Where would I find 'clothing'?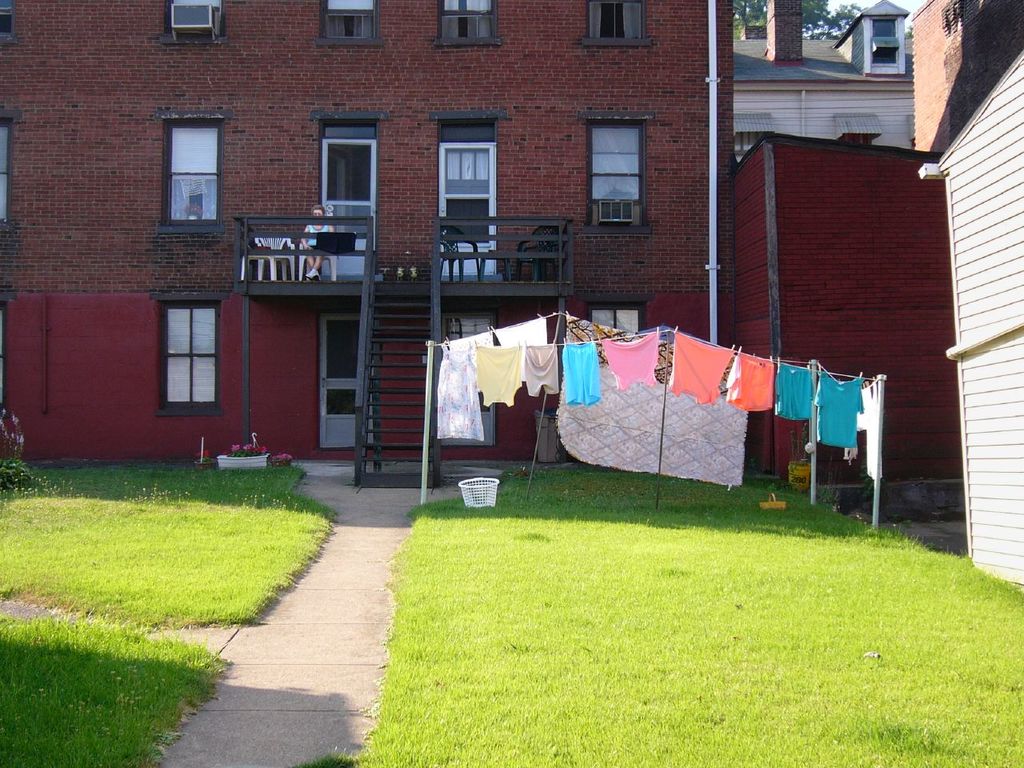
At Rect(818, 368, 865, 450).
